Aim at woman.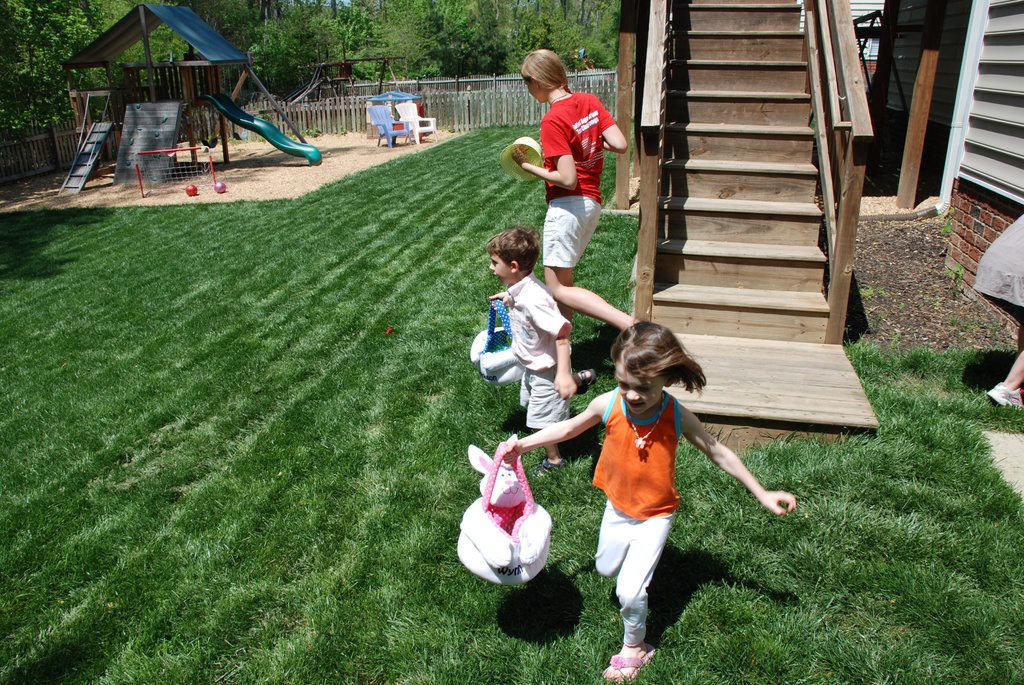
Aimed at <region>516, 51, 631, 324</region>.
